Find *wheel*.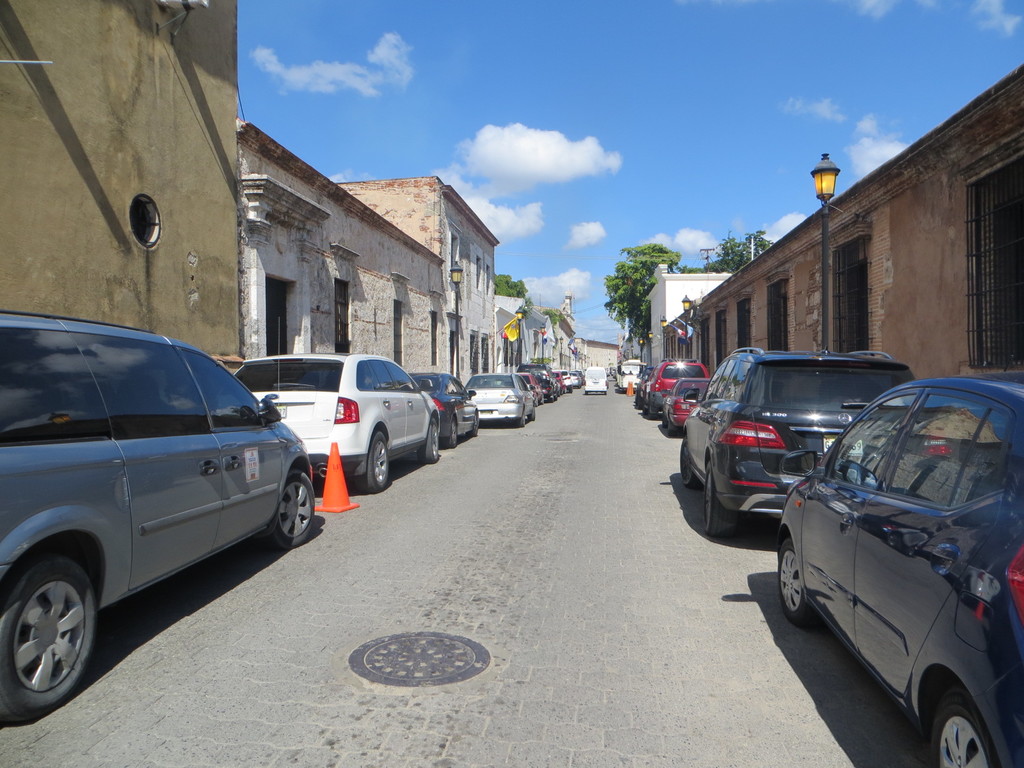
662 415 669 428.
